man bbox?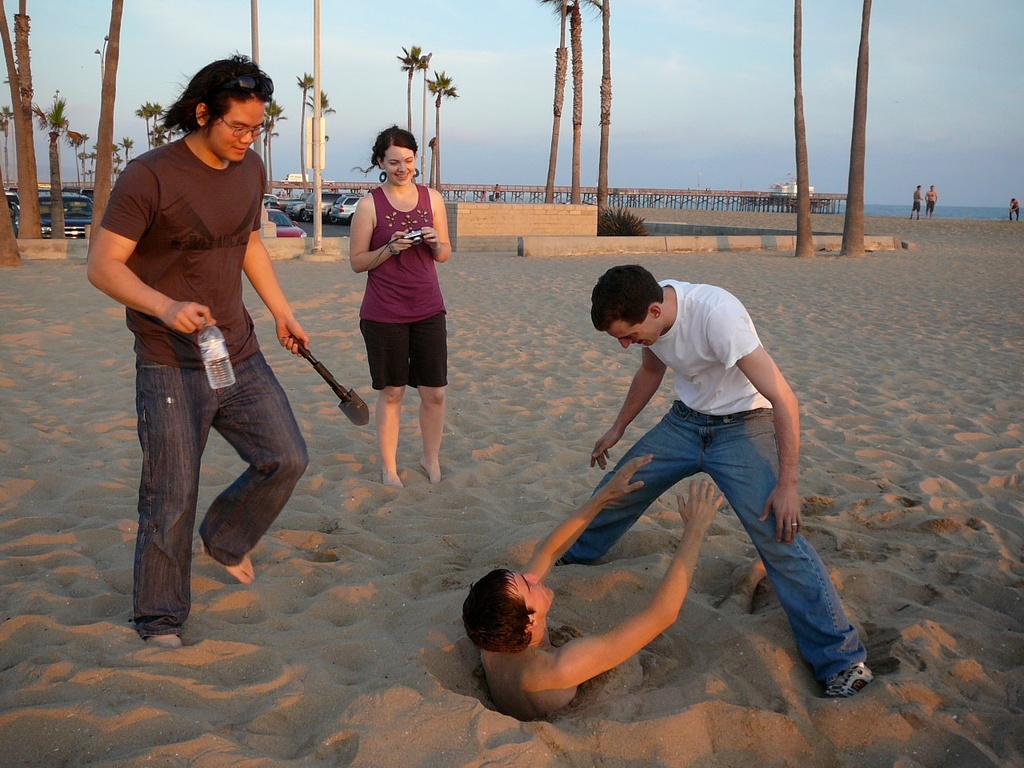
[566,261,866,701]
